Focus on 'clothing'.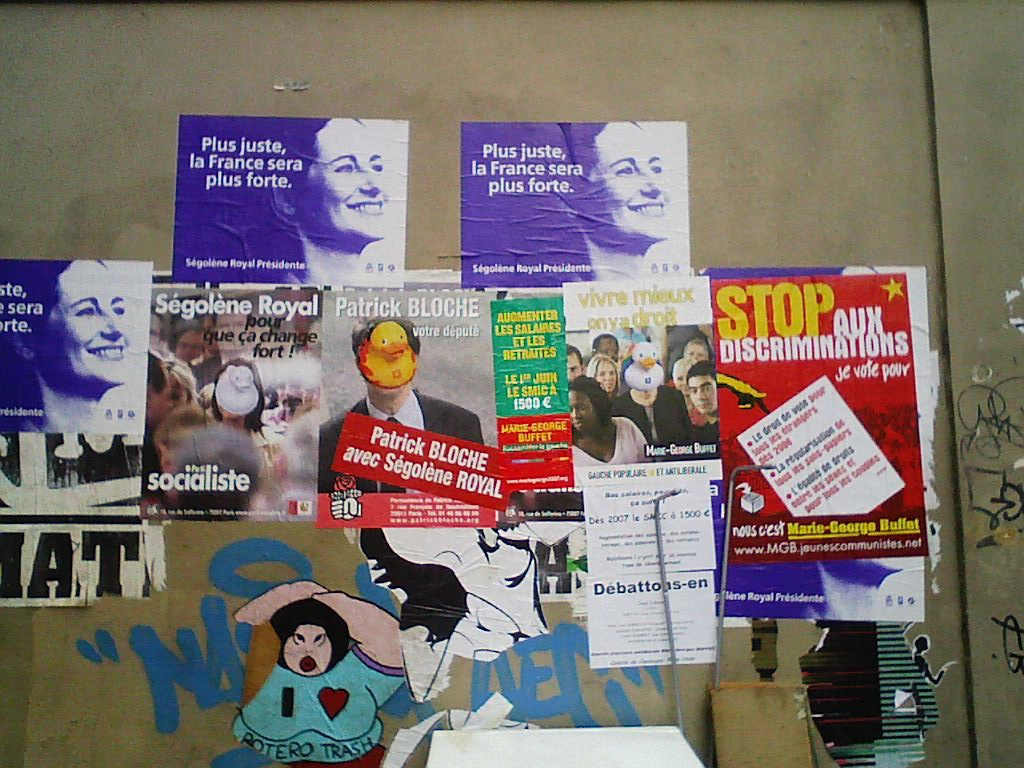
Focused at 316,391,479,497.
